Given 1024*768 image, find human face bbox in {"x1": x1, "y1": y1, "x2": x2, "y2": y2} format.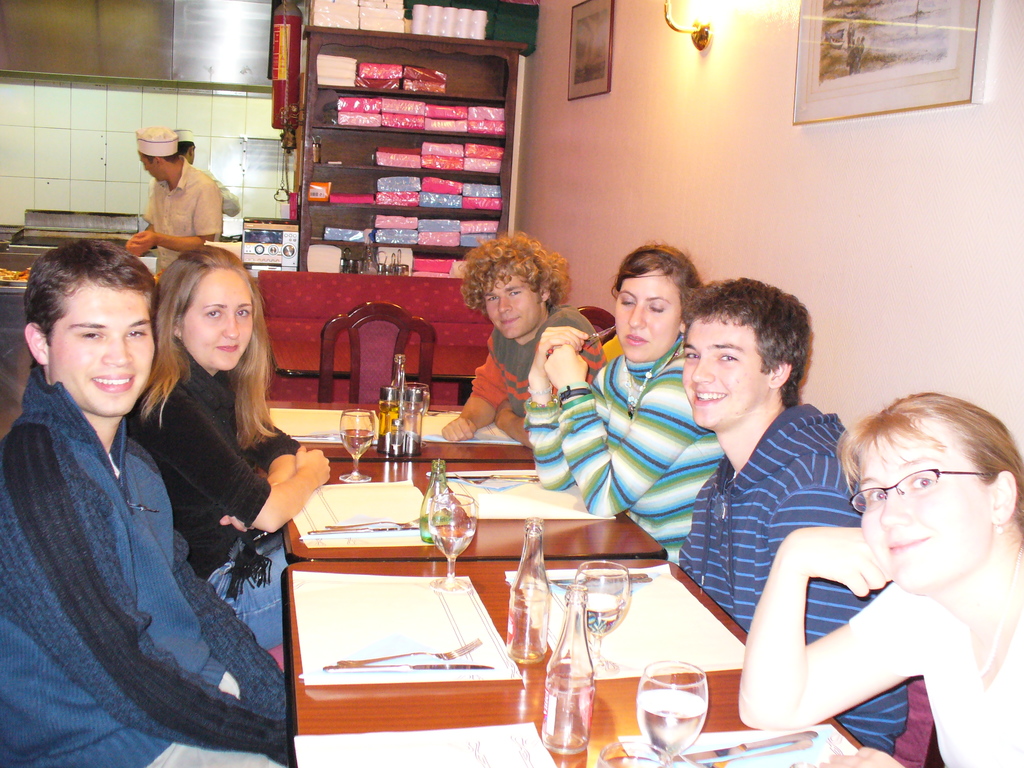
{"x1": 52, "y1": 282, "x2": 155, "y2": 419}.
